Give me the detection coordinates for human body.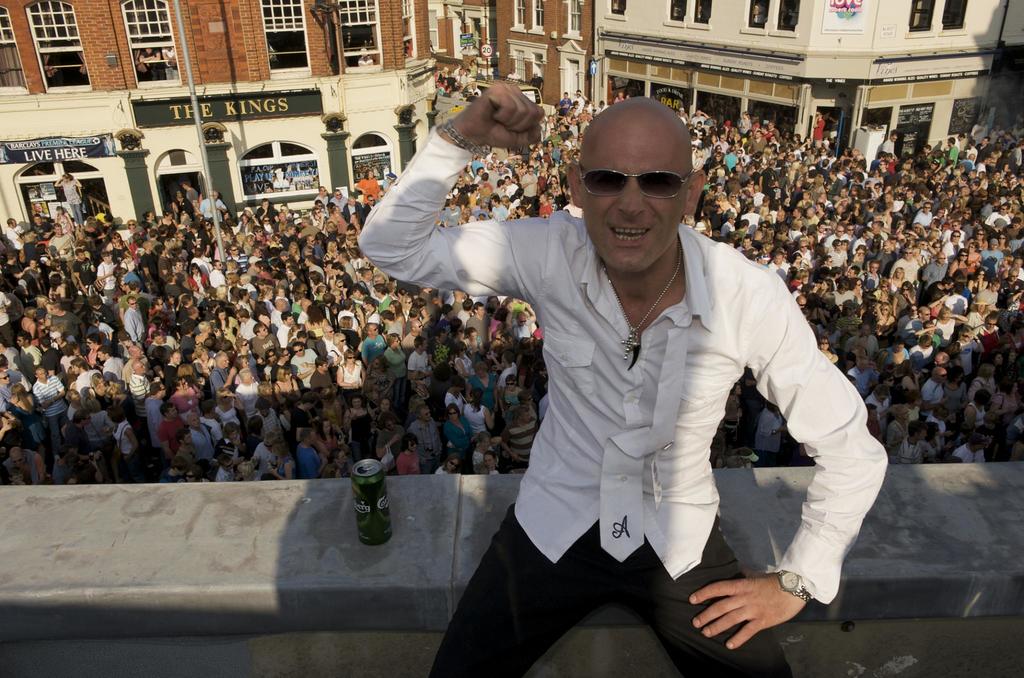
select_region(890, 266, 911, 284).
